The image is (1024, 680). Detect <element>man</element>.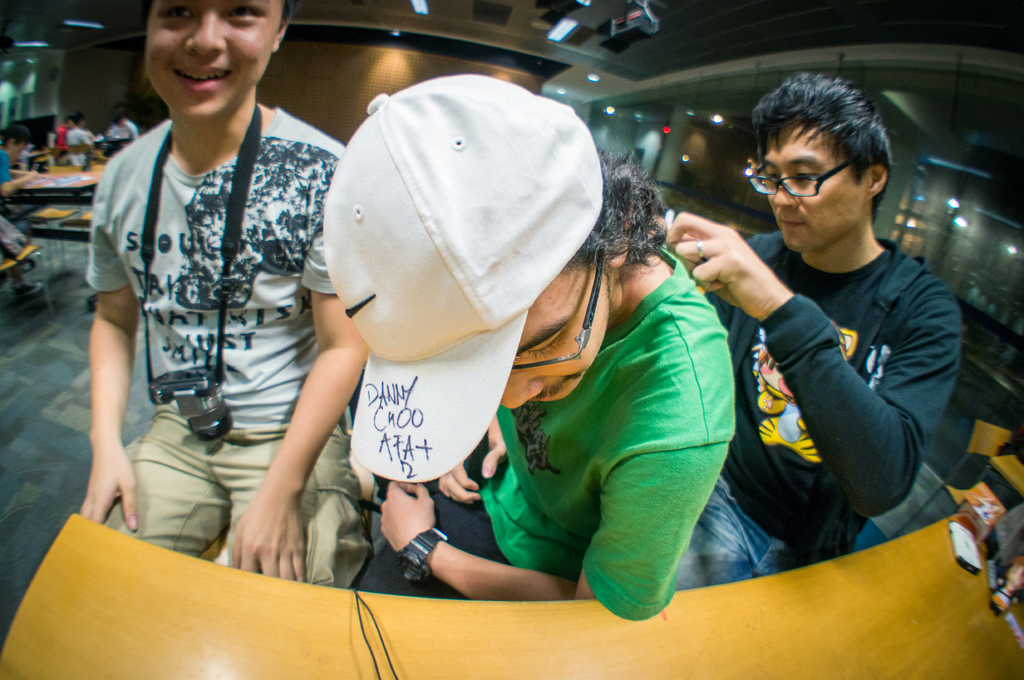
Detection: box(322, 72, 738, 622).
